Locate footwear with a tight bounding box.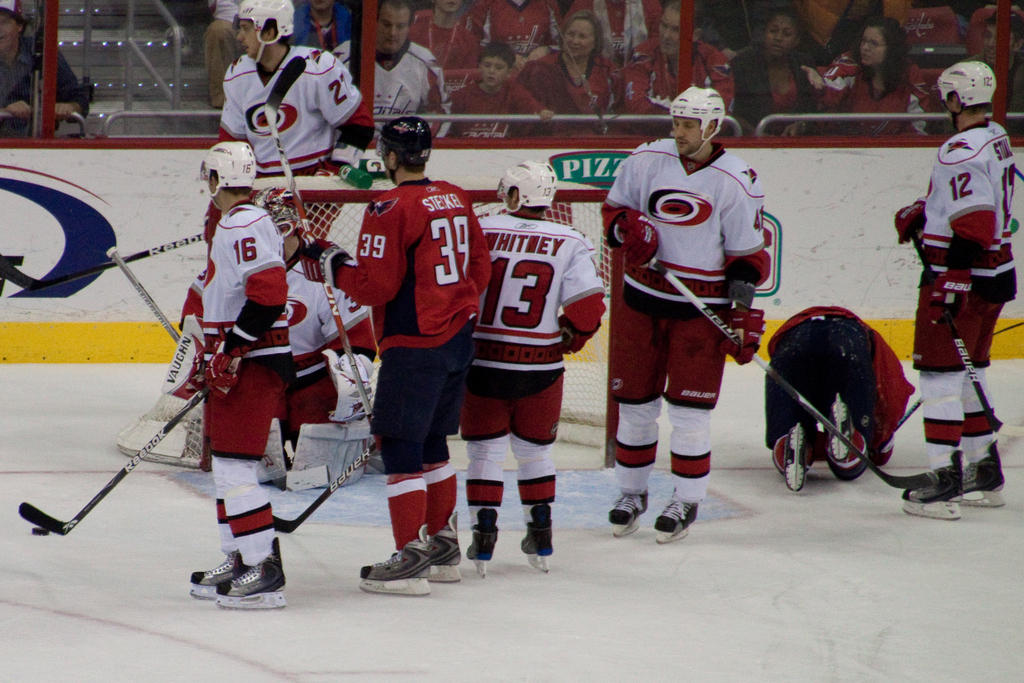
bbox=[651, 490, 699, 540].
